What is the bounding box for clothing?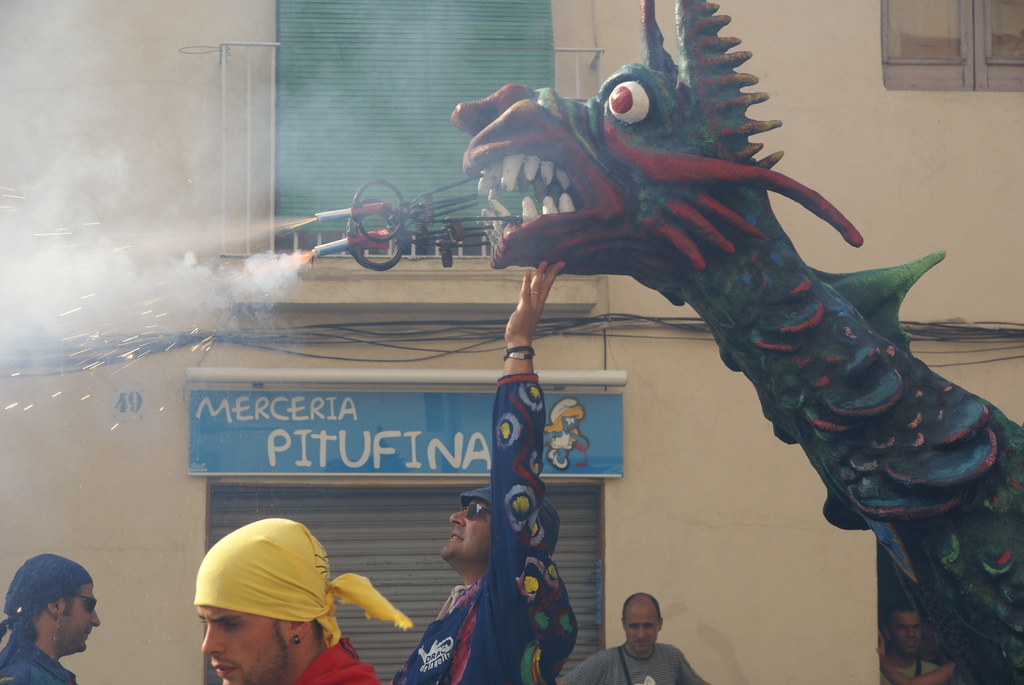
(565,645,723,684).
